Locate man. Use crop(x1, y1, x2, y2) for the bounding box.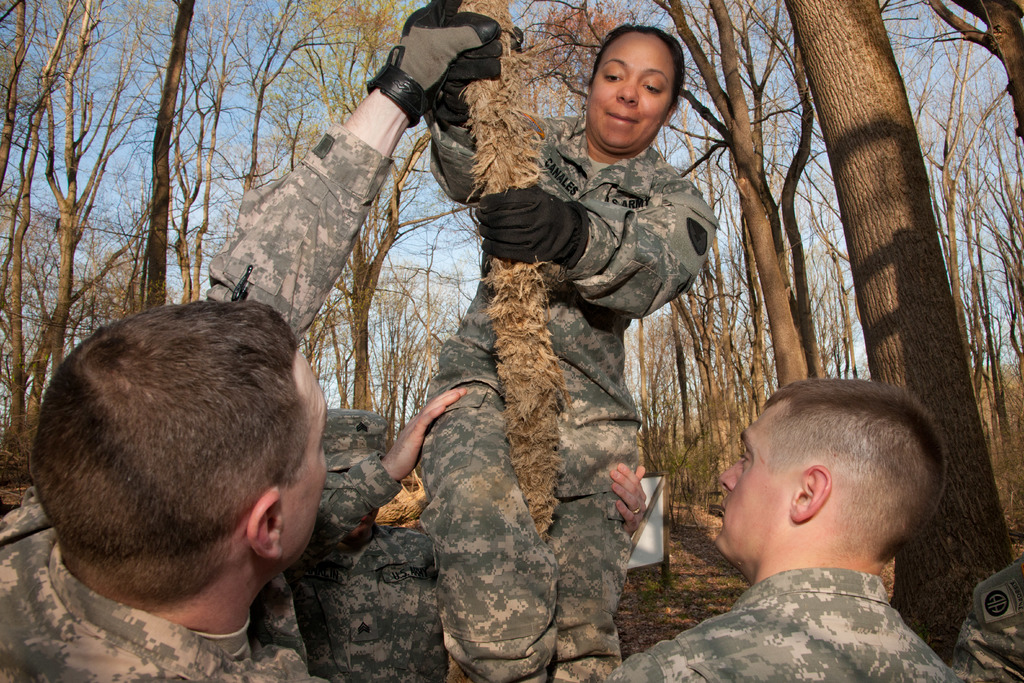
crop(298, 45, 749, 673).
